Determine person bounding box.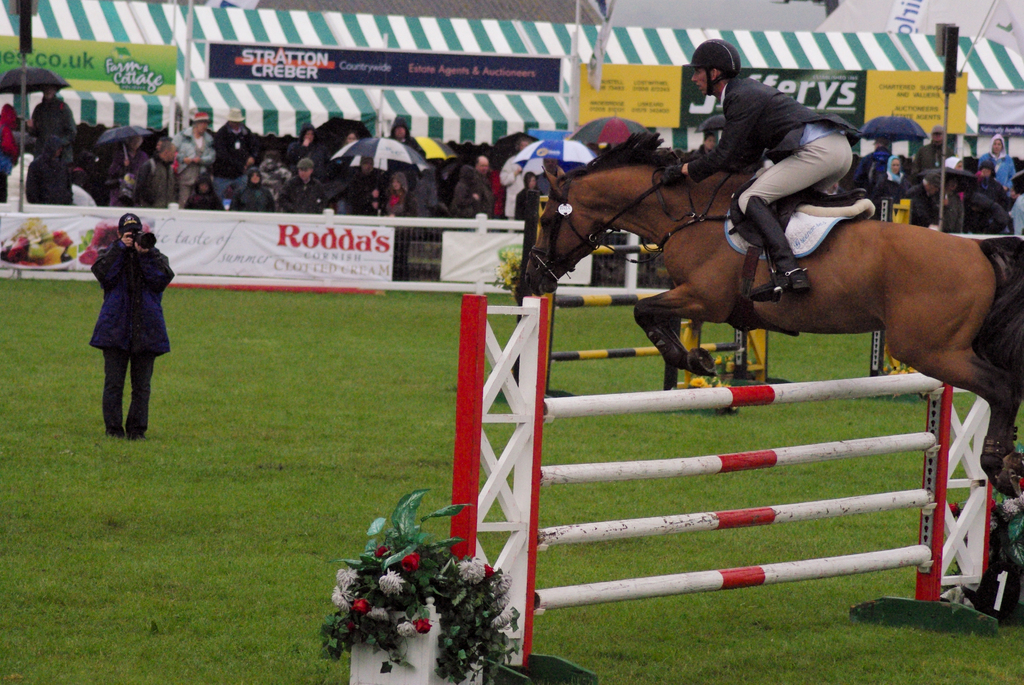
Determined: x1=106, y1=131, x2=141, y2=201.
